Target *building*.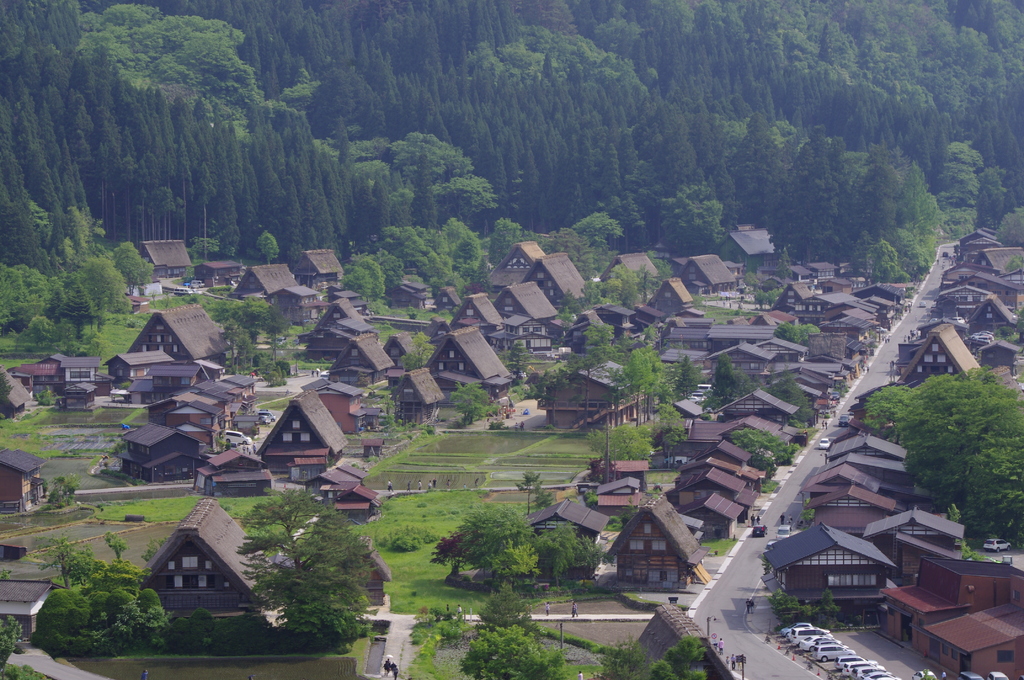
Target region: crop(139, 496, 269, 596).
